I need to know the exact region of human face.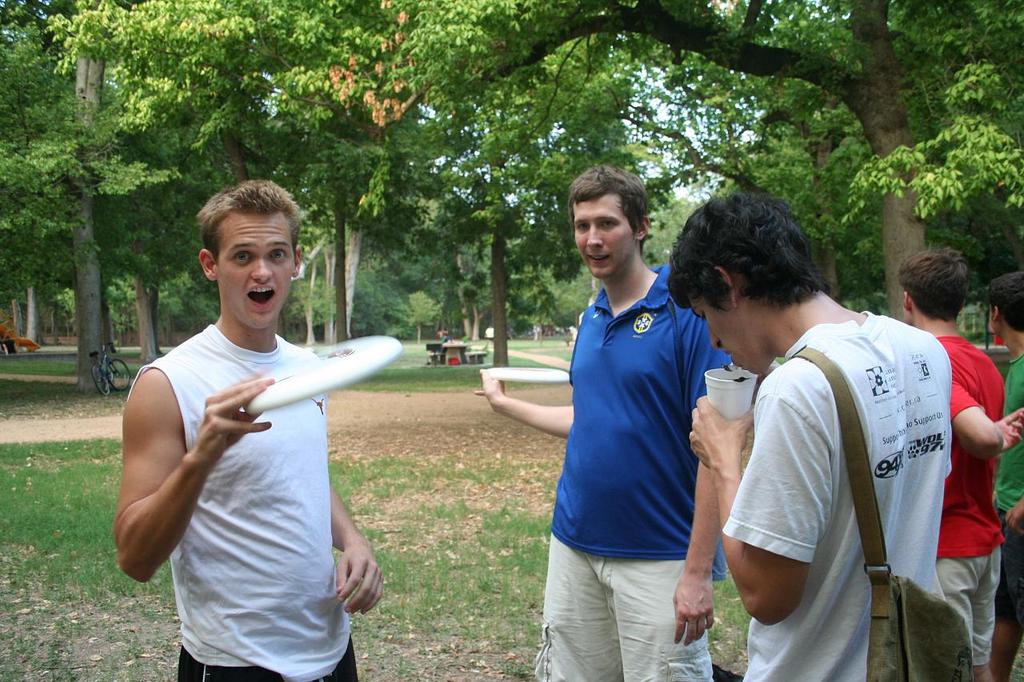
Region: left=686, top=293, right=778, bottom=376.
